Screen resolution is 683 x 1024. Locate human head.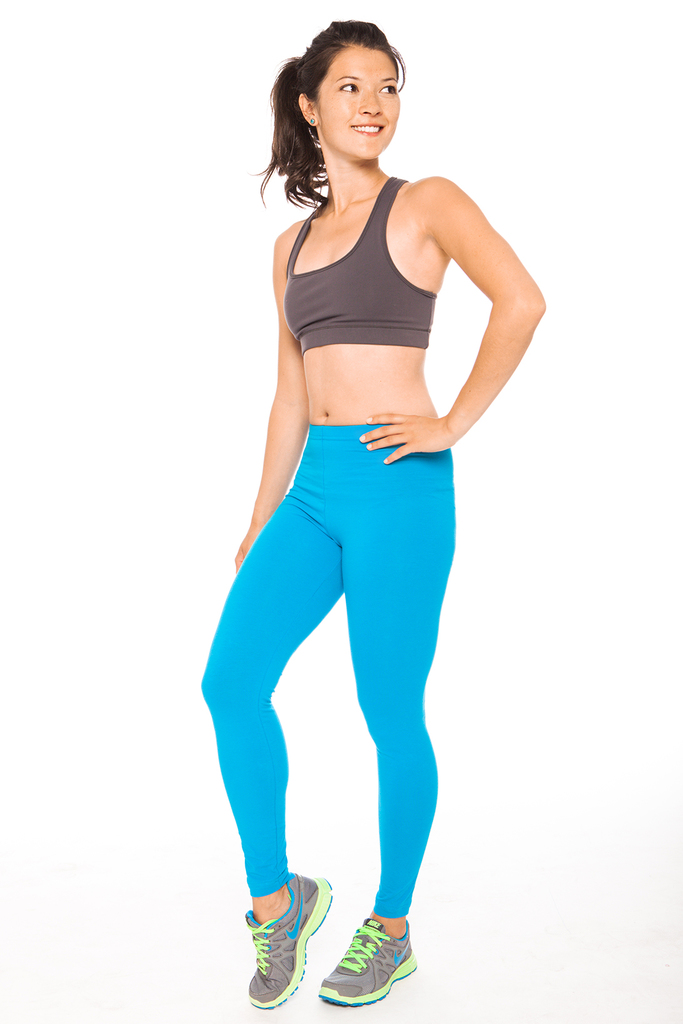
302,10,411,177.
